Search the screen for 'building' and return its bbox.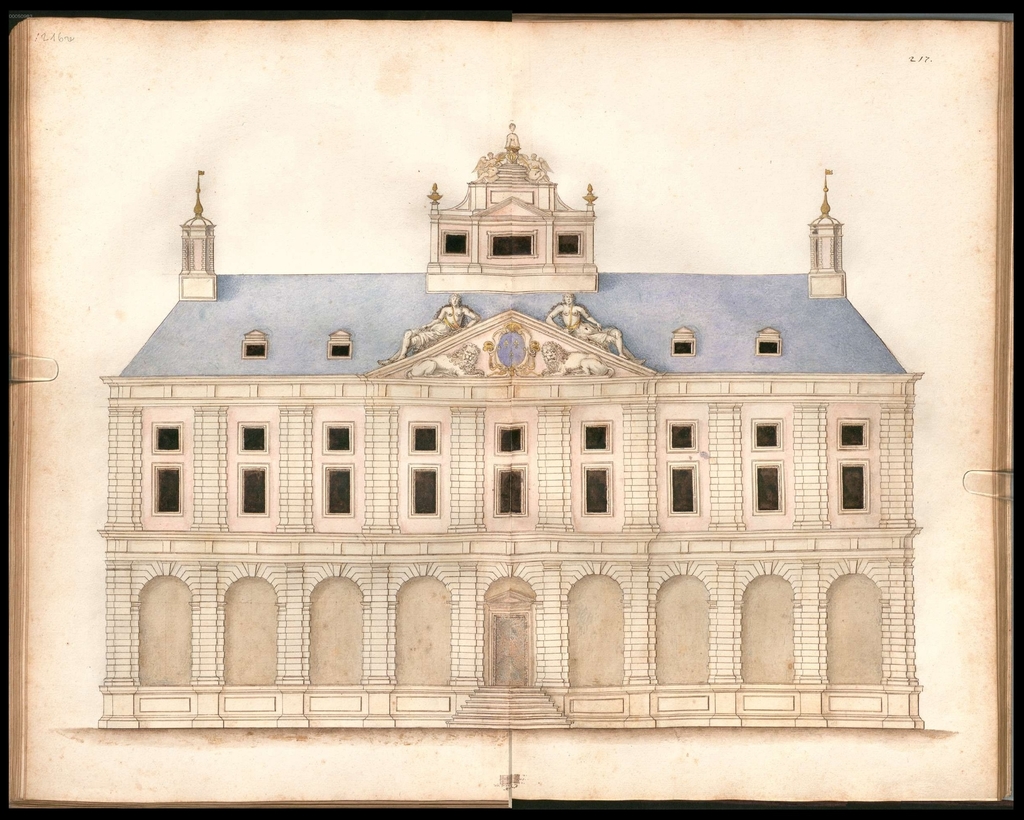
Found: rect(92, 120, 927, 731).
